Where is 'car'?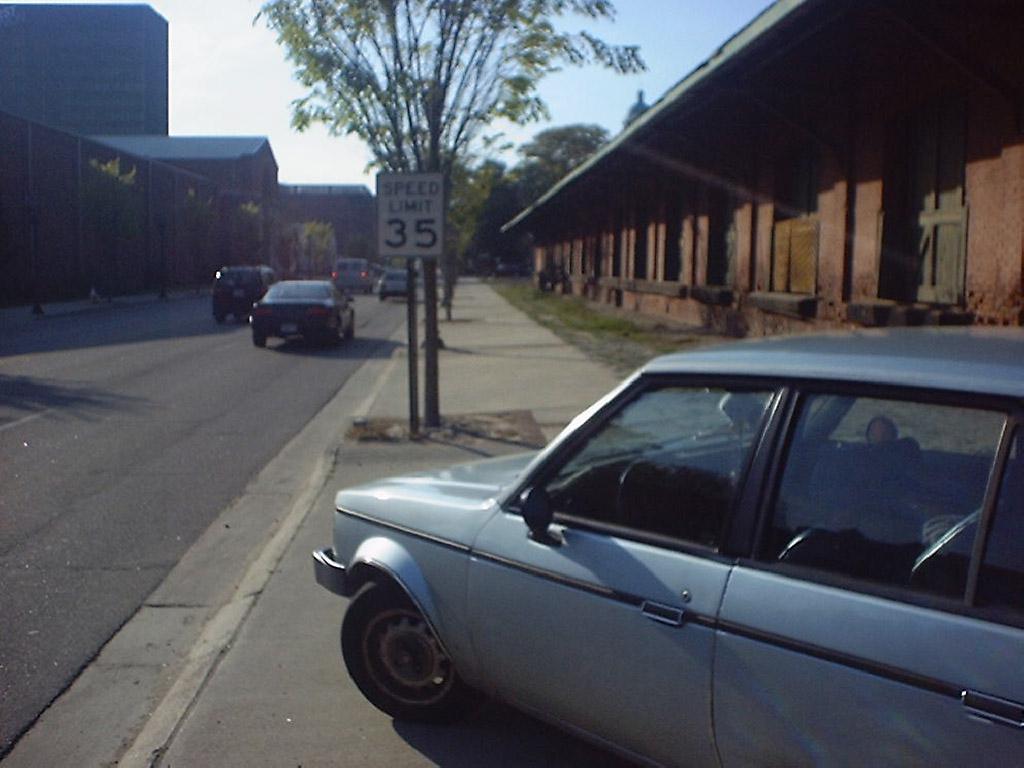
l=309, t=322, r=1023, b=767.
